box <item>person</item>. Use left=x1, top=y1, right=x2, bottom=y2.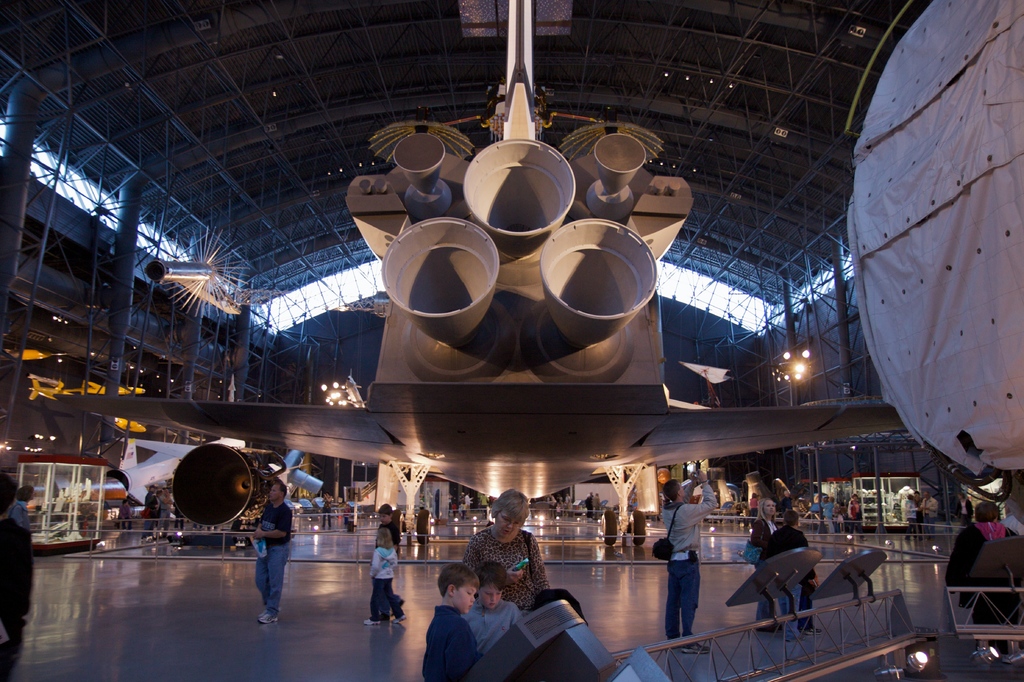
left=753, top=499, right=777, bottom=556.
